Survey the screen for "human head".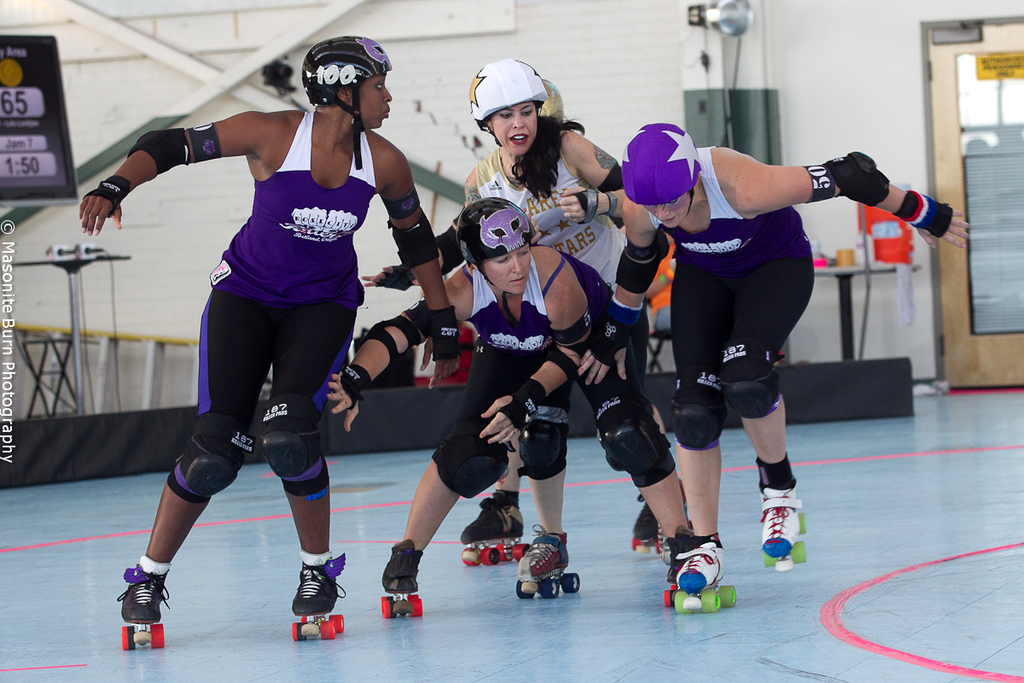
Survey found: select_region(463, 53, 565, 160).
